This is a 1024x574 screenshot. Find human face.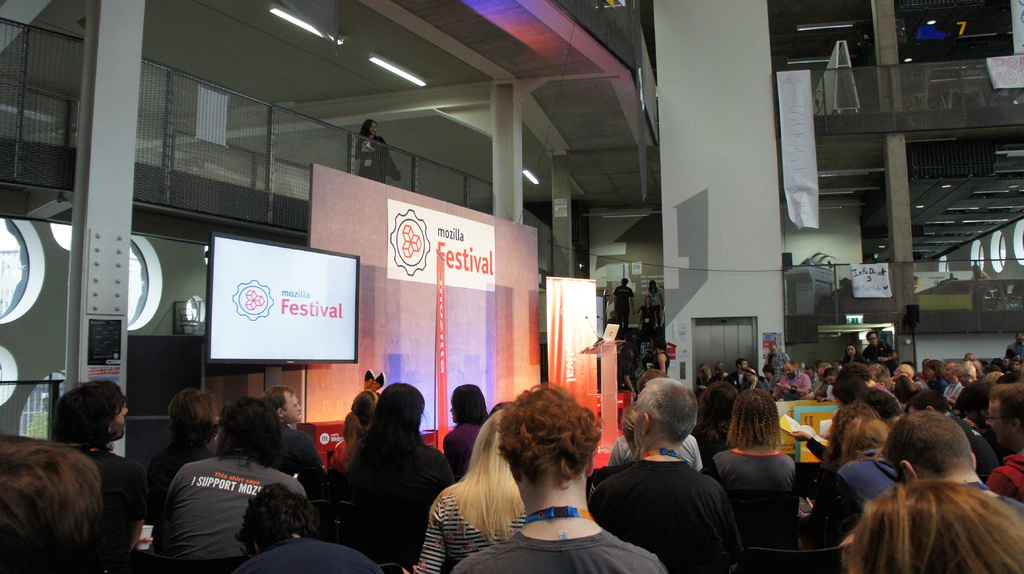
Bounding box: rect(111, 406, 129, 438).
